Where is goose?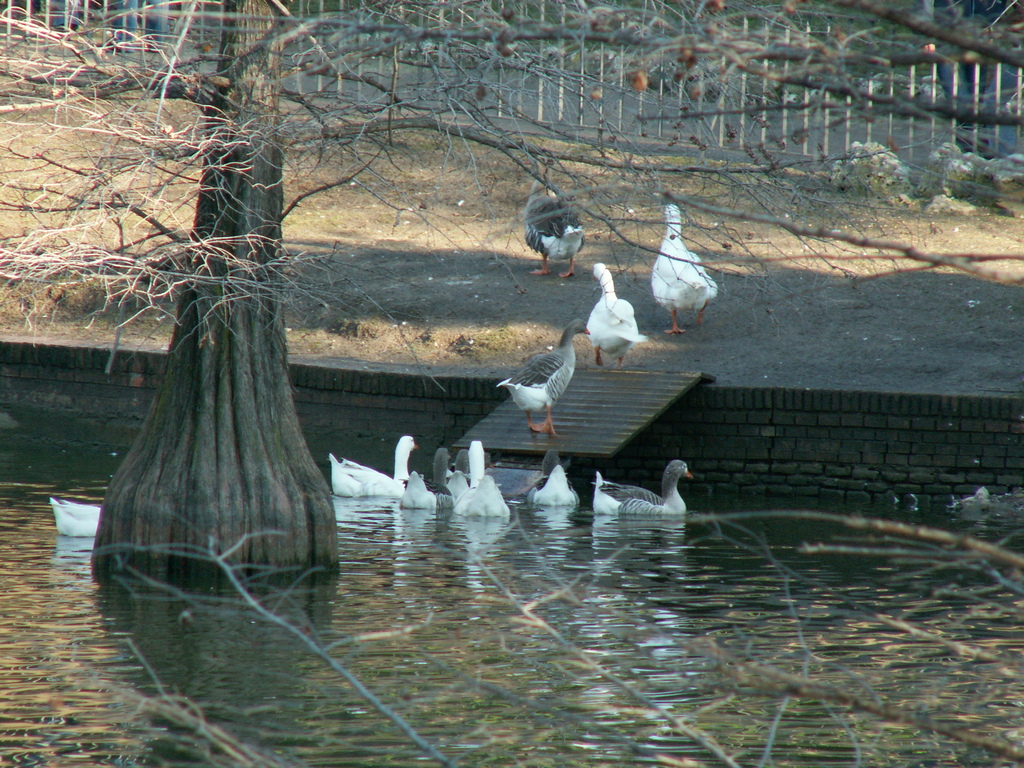
x1=527 y1=456 x2=586 y2=509.
